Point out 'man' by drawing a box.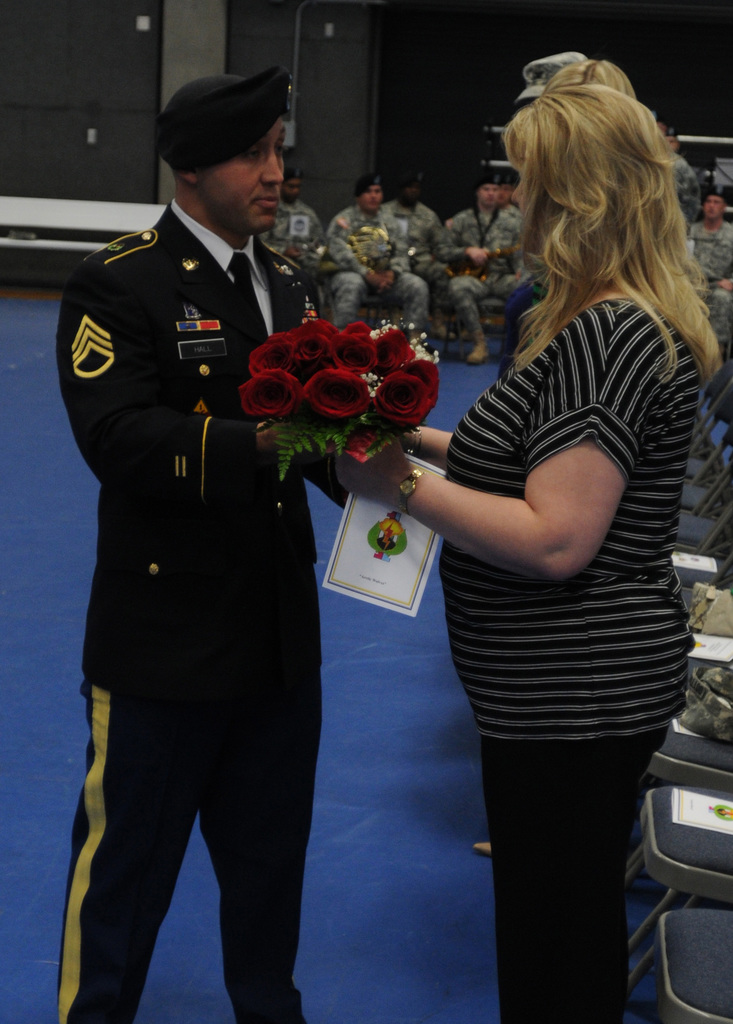
pyautogui.locateOnScreen(381, 157, 445, 284).
